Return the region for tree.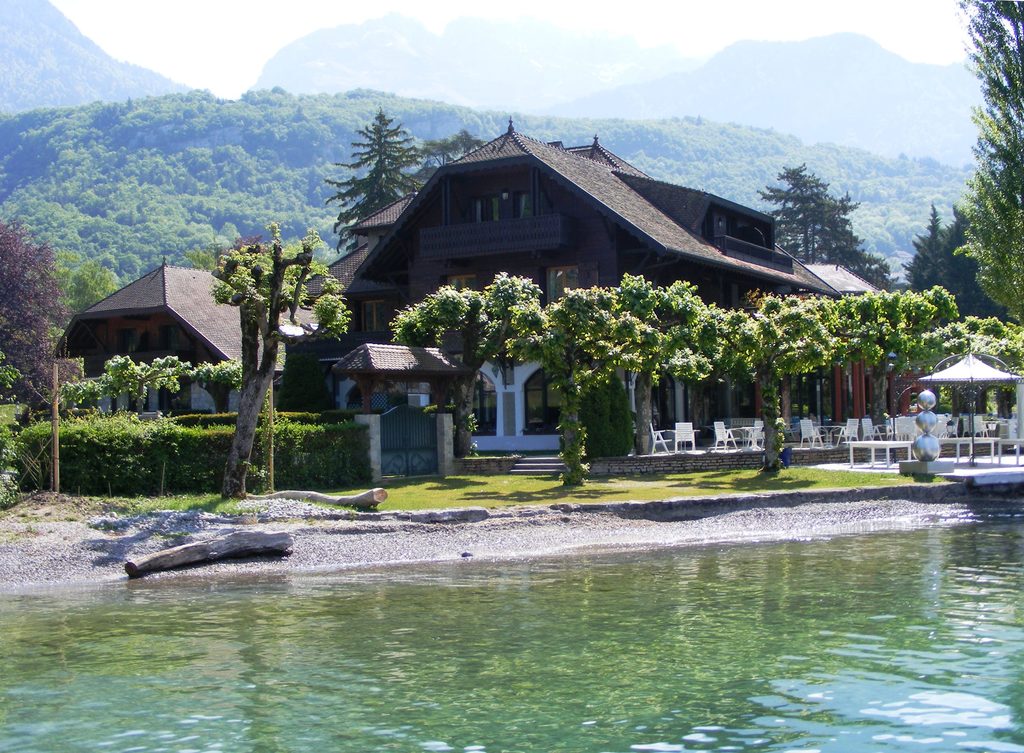
detection(0, 216, 65, 491).
